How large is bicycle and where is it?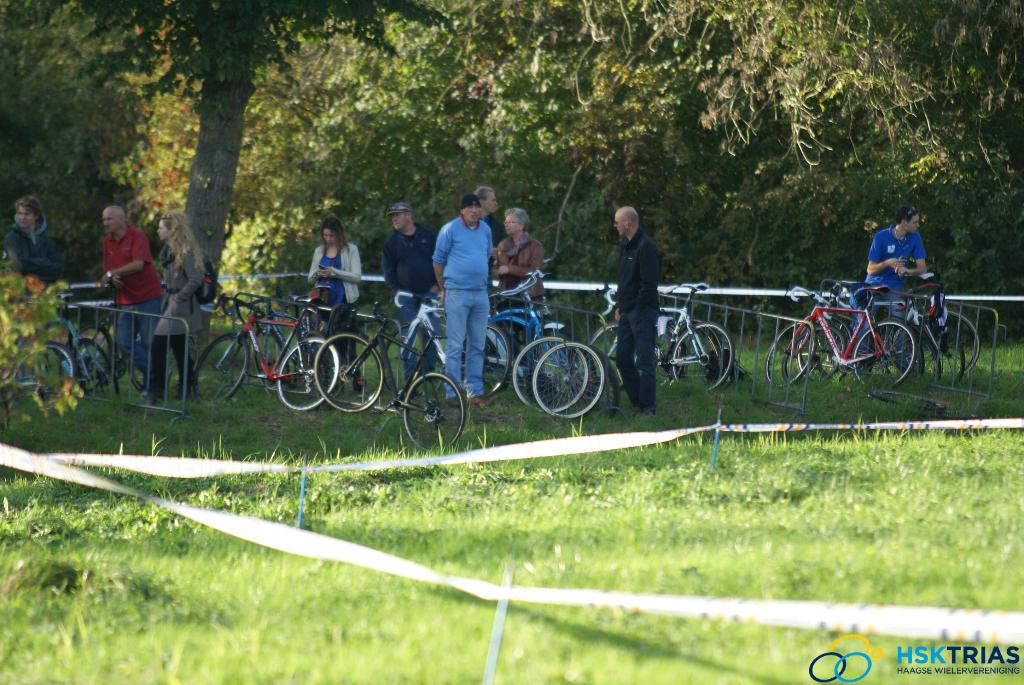
Bounding box: {"left": 247, "top": 285, "right": 344, "bottom": 400}.
